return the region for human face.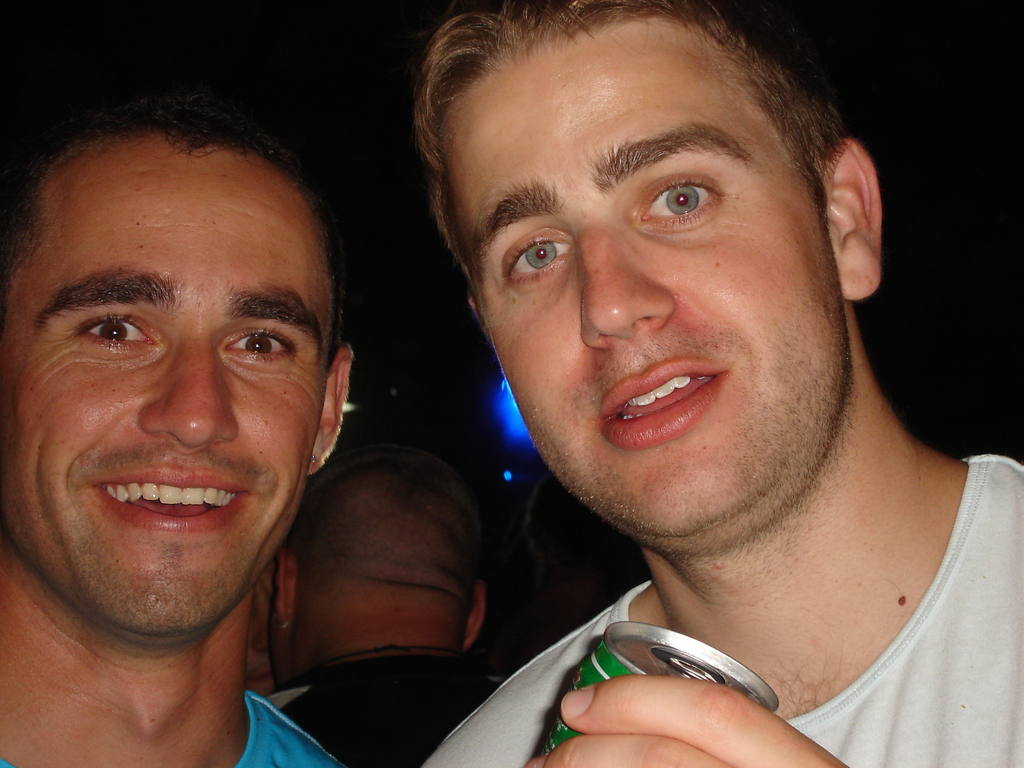
<box>440,16,854,552</box>.
